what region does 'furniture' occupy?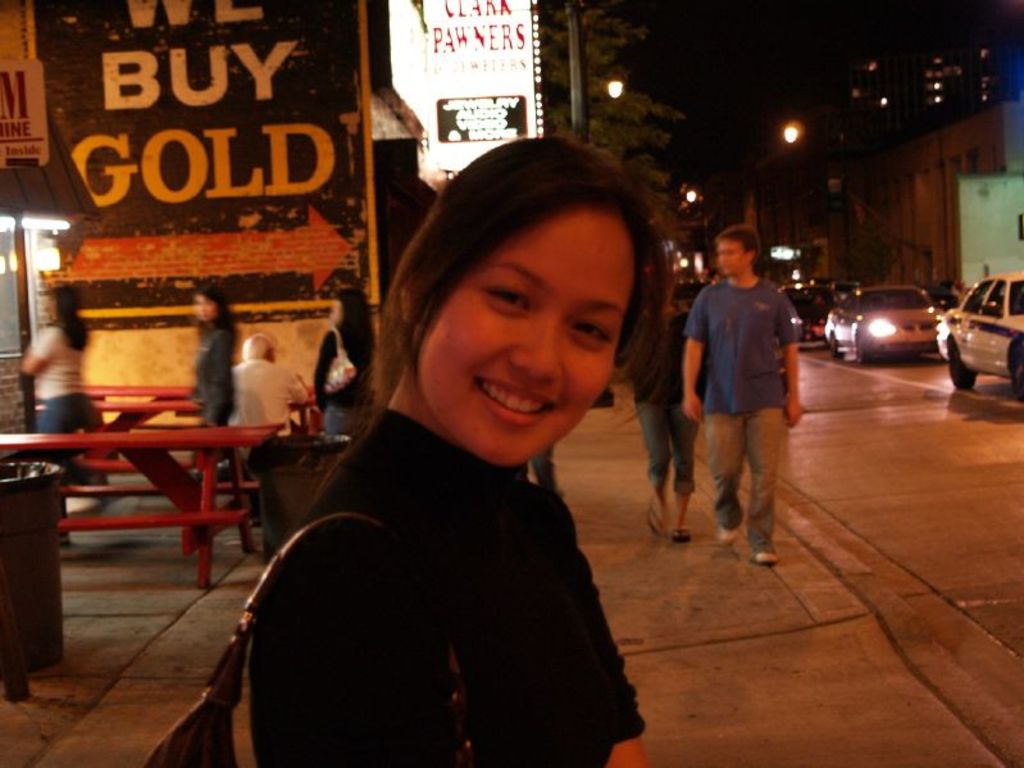
x1=32 y1=382 x2=315 y2=471.
